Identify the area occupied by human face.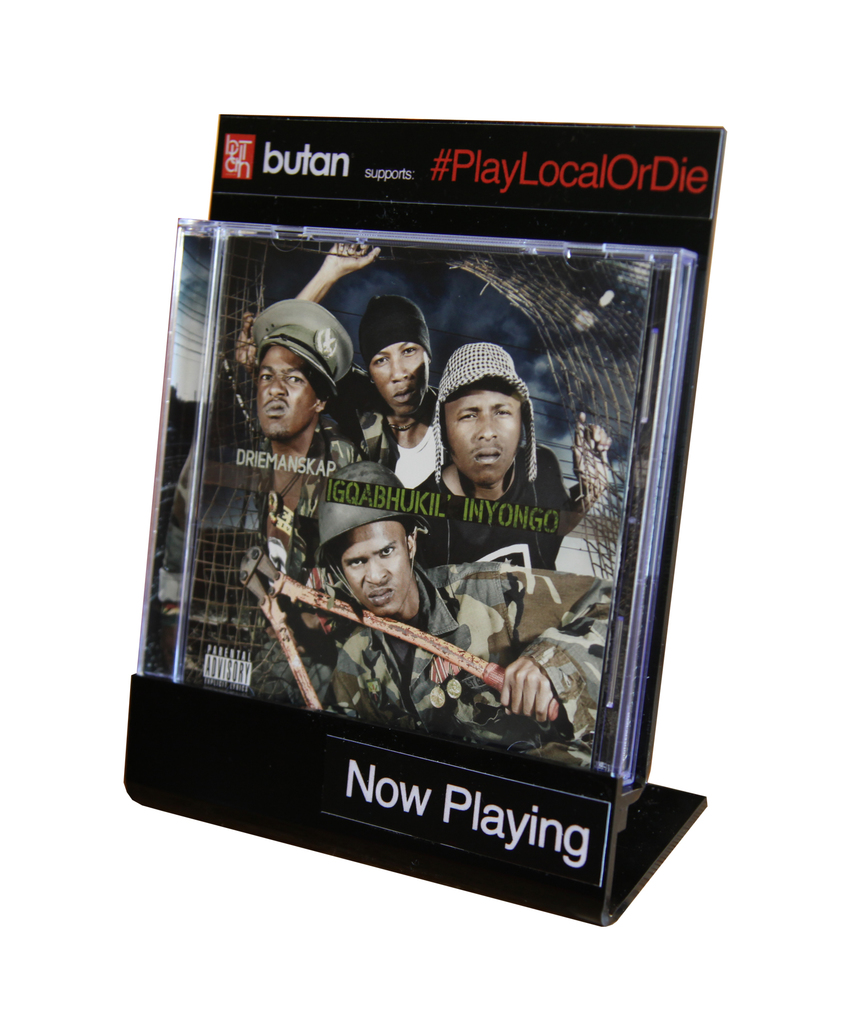
Area: region(441, 381, 519, 489).
